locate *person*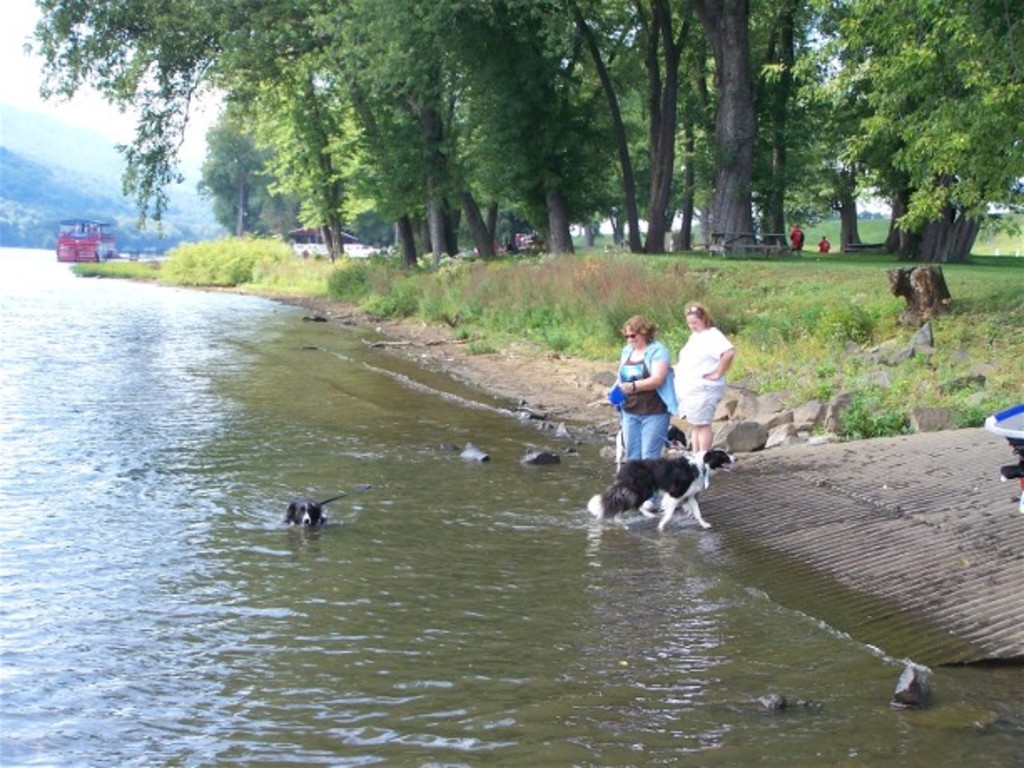
bbox=(675, 302, 737, 451)
